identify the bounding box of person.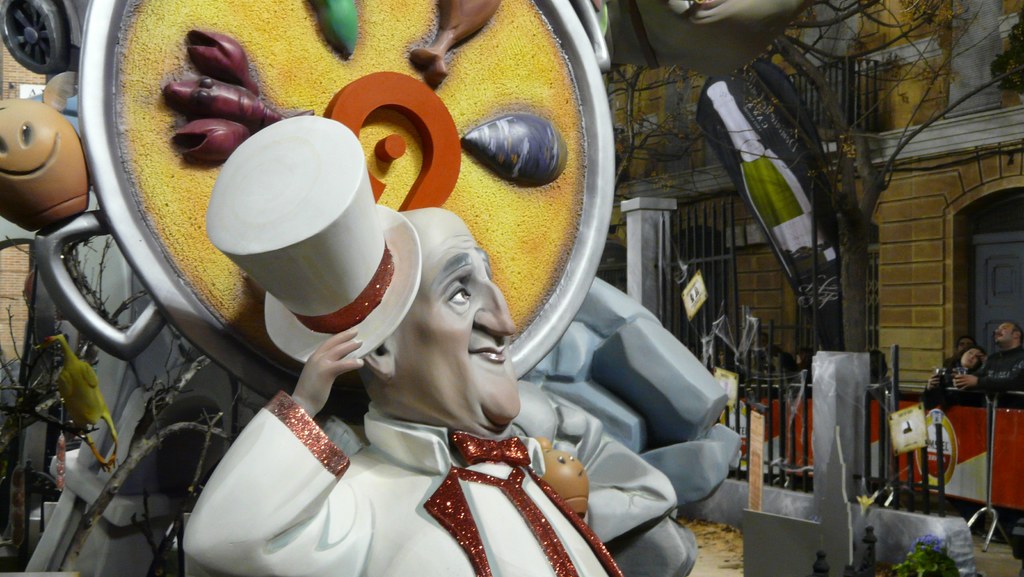
x1=952, y1=315, x2=1023, y2=396.
